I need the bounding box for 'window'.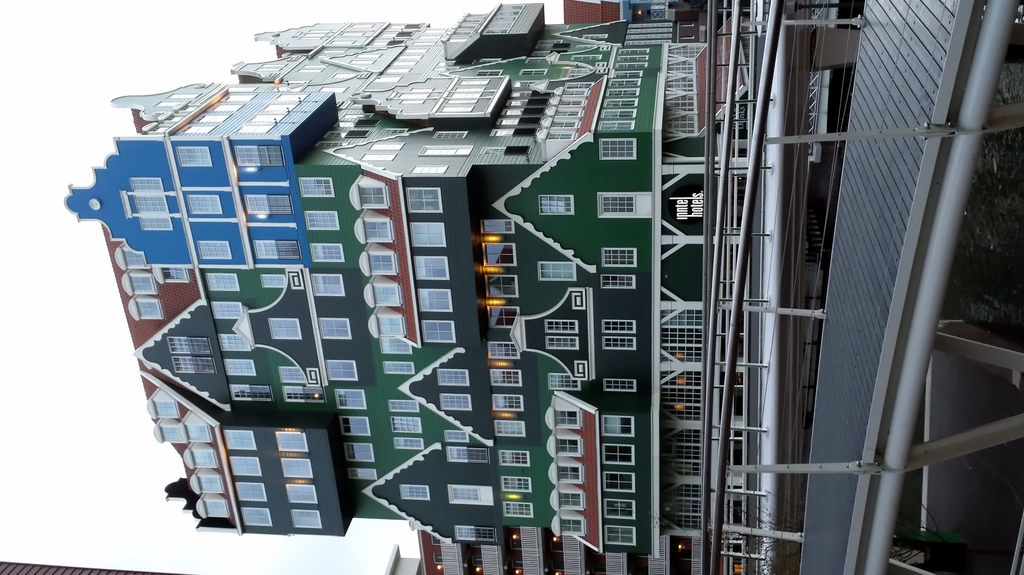
Here it is: select_region(600, 247, 637, 270).
